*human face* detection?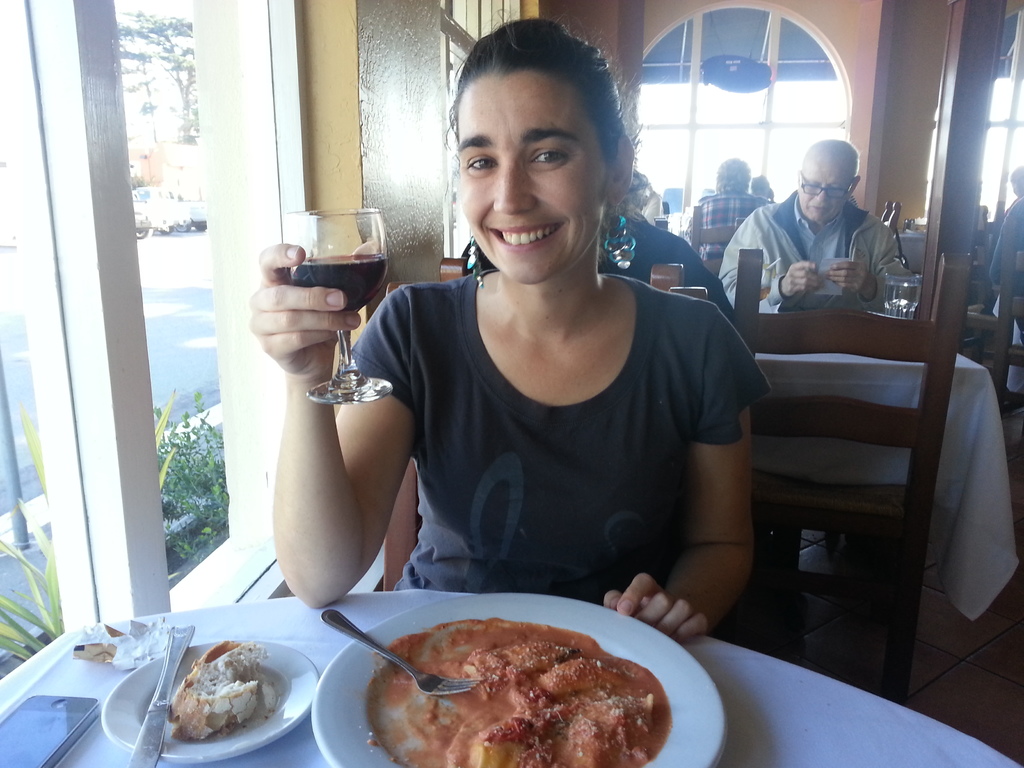
[799,169,854,220]
